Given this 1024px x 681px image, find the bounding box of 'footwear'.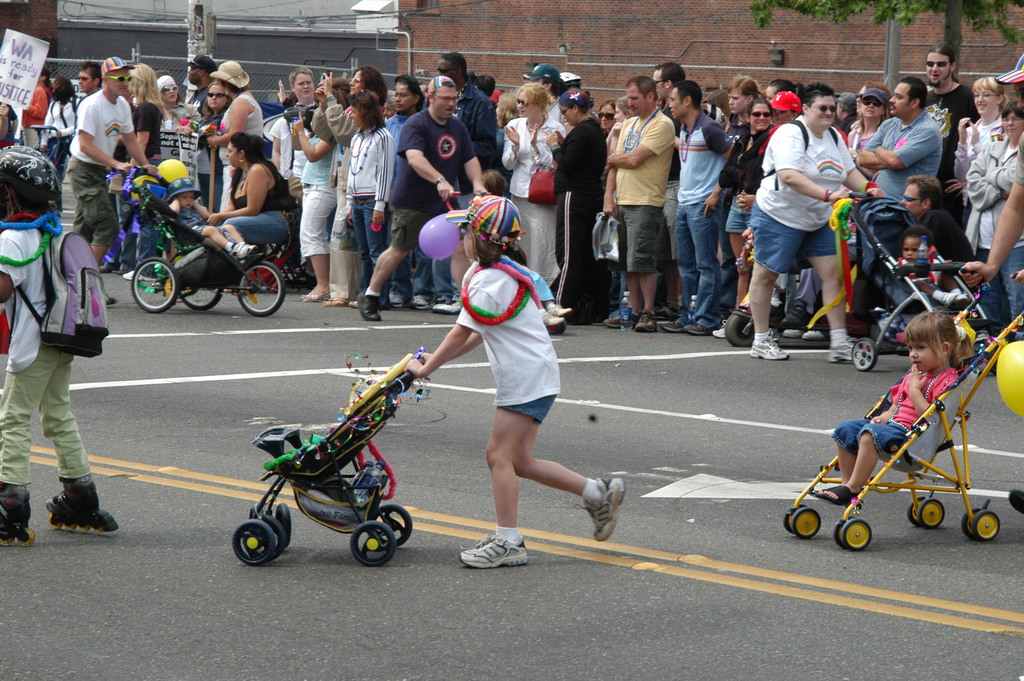
locate(321, 298, 346, 310).
